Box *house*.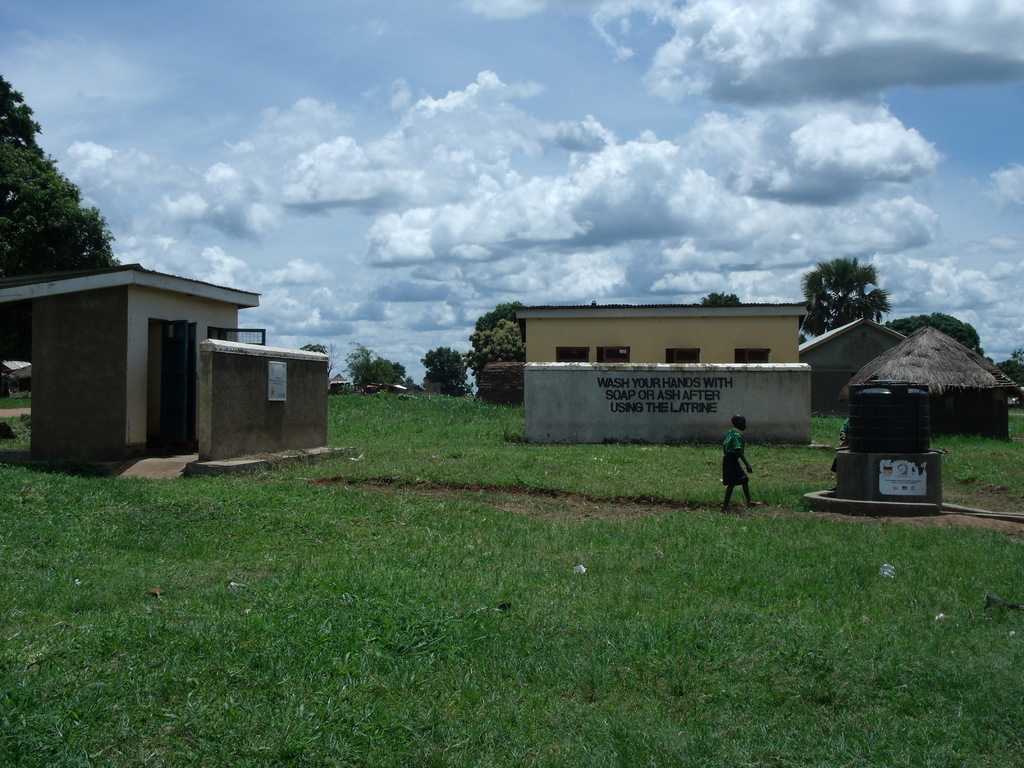
bbox(20, 234, 238, 482).
